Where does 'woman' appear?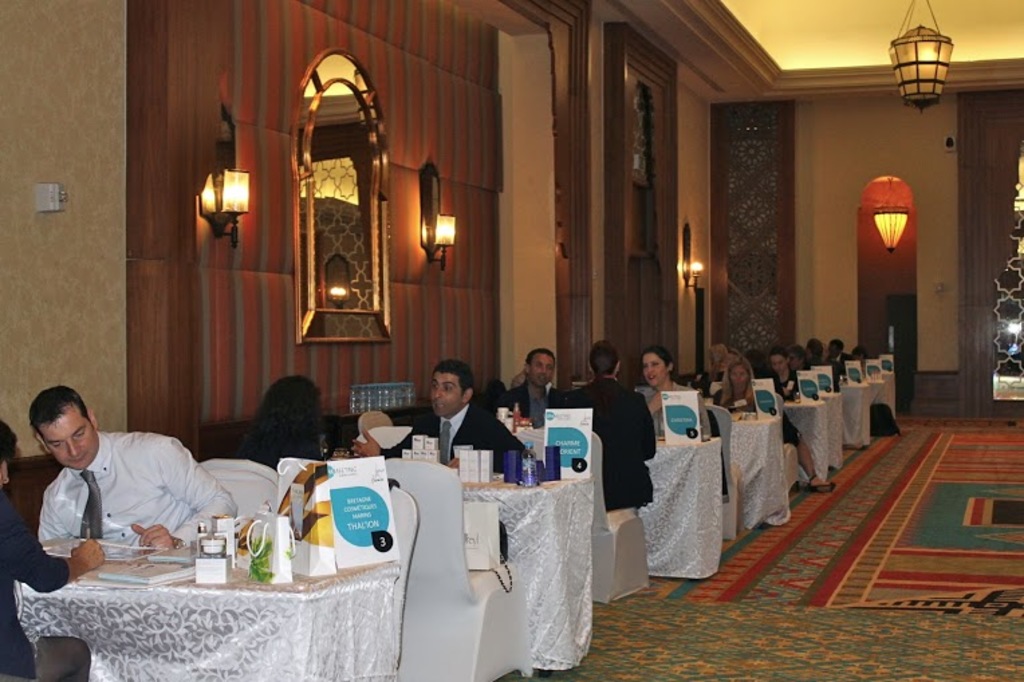
Appears at 712 358 756 413.
